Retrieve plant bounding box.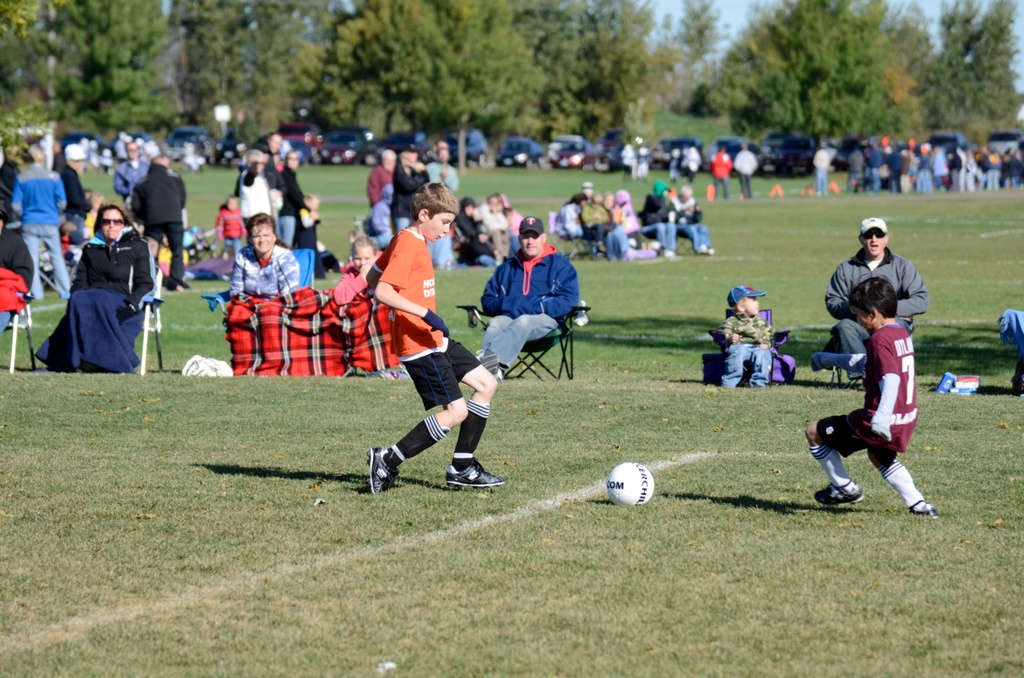
Bounding box: (left=981, top=526, right=999, bottom=549).
